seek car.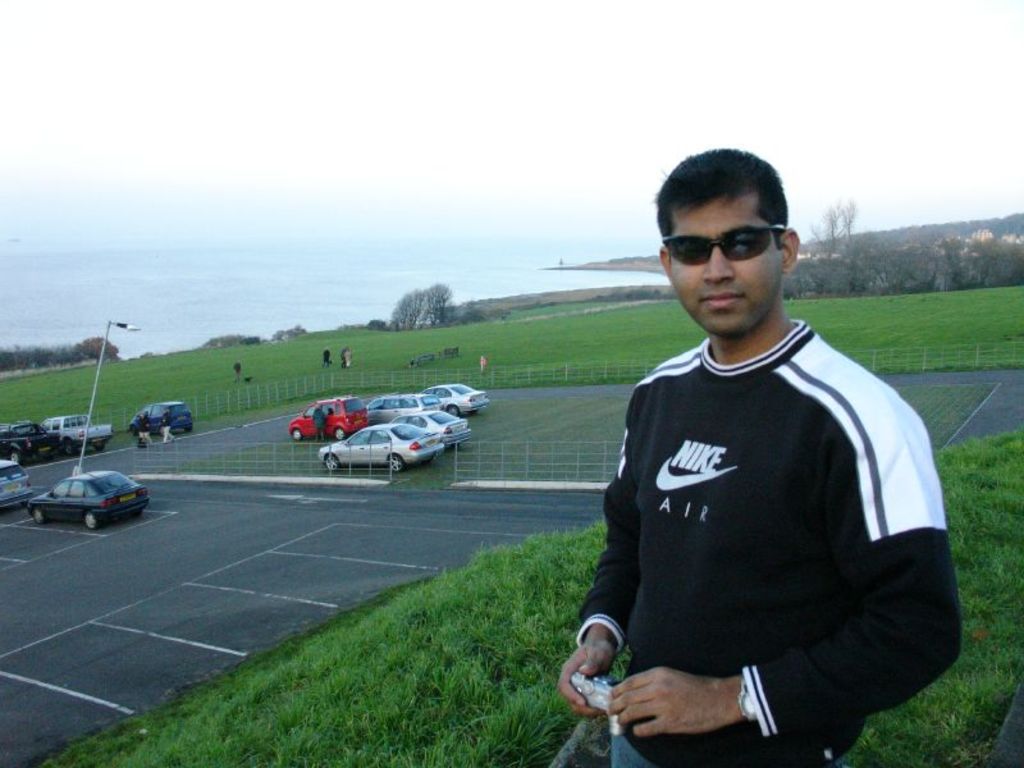
[125,402,193,436].
